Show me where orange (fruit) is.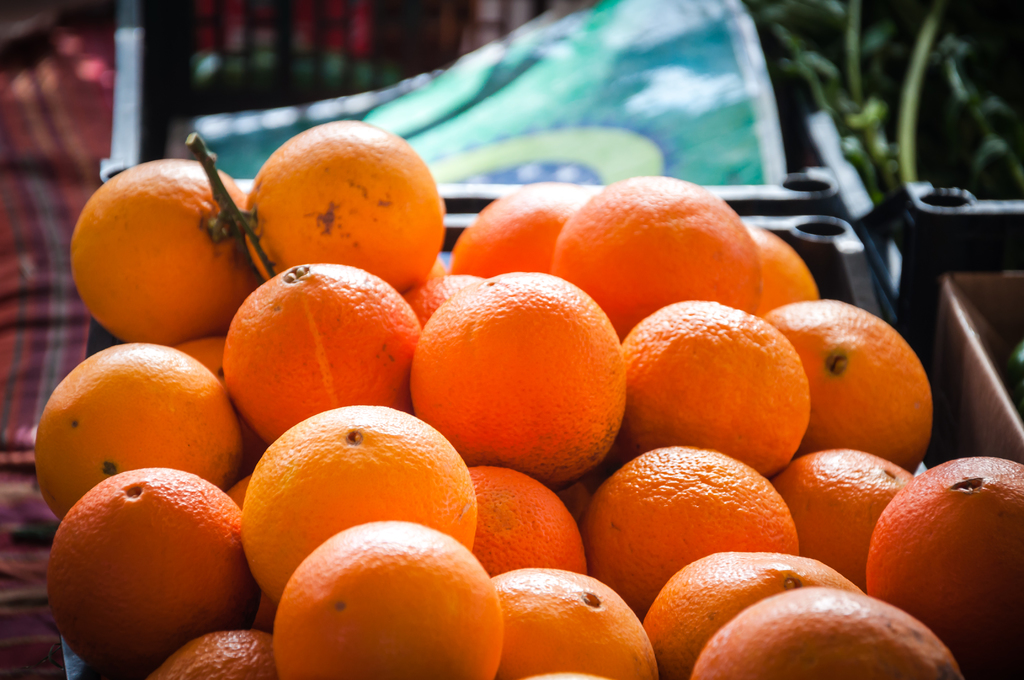
orange (fruit) is at l=648, t=555, r=860, b=676.
